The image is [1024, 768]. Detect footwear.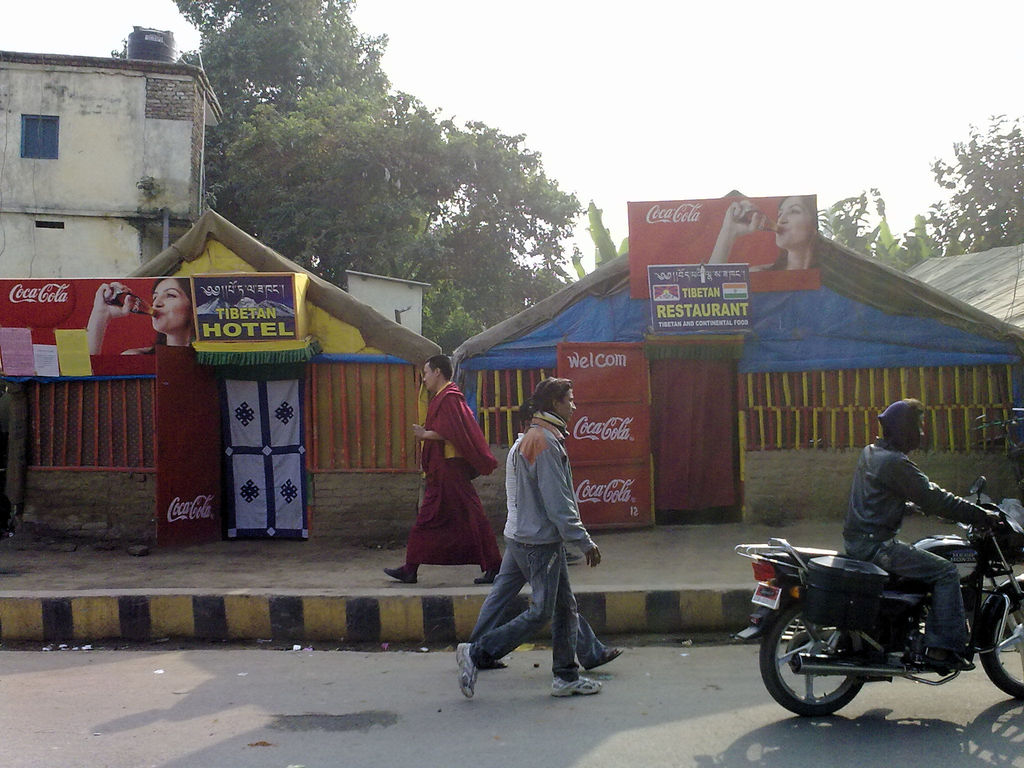
Detection: x1=484, y1=657, x2=508, y2=668.
